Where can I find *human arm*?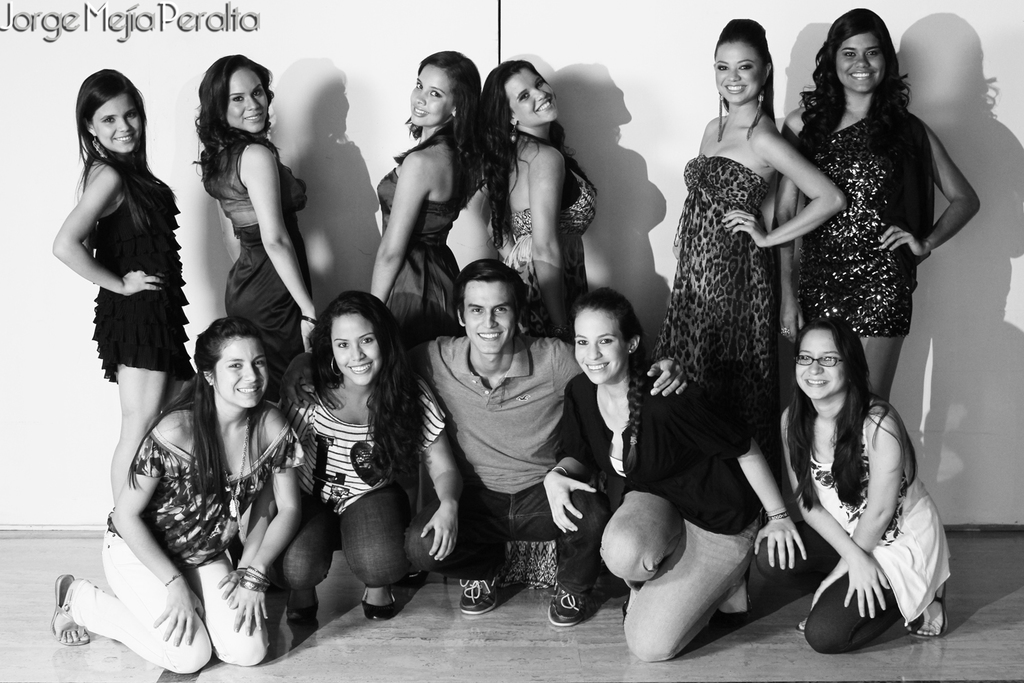
You can find it at [238,148,302,305].
